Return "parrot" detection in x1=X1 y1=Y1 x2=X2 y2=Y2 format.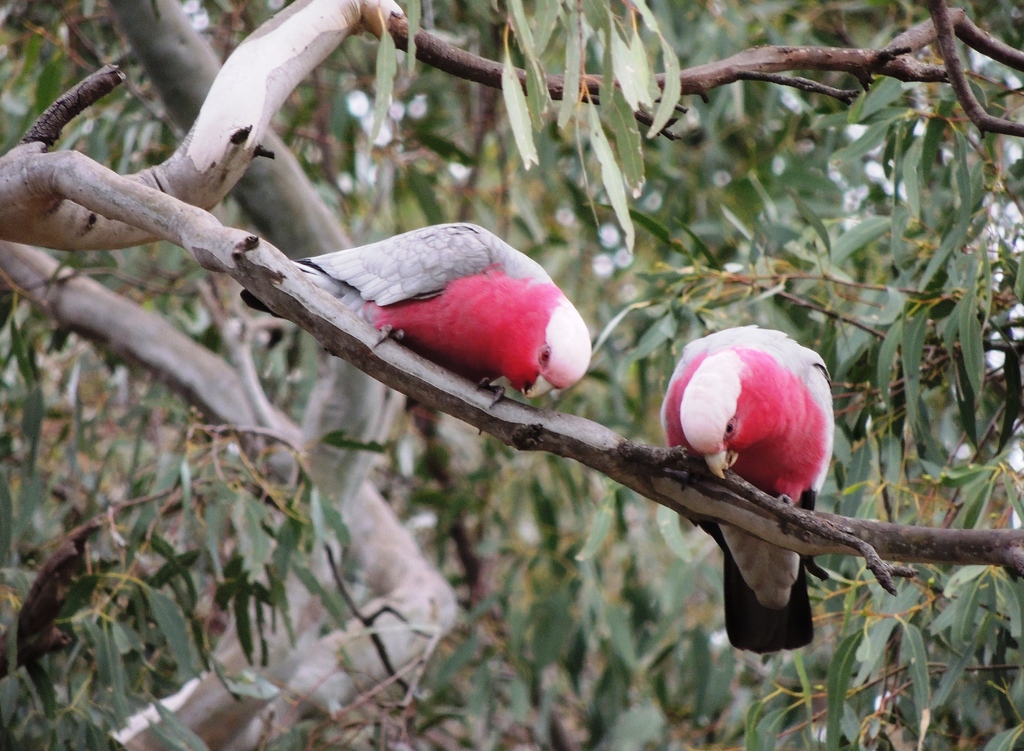
x1=243 y1=221 x2=592 y2=433.
